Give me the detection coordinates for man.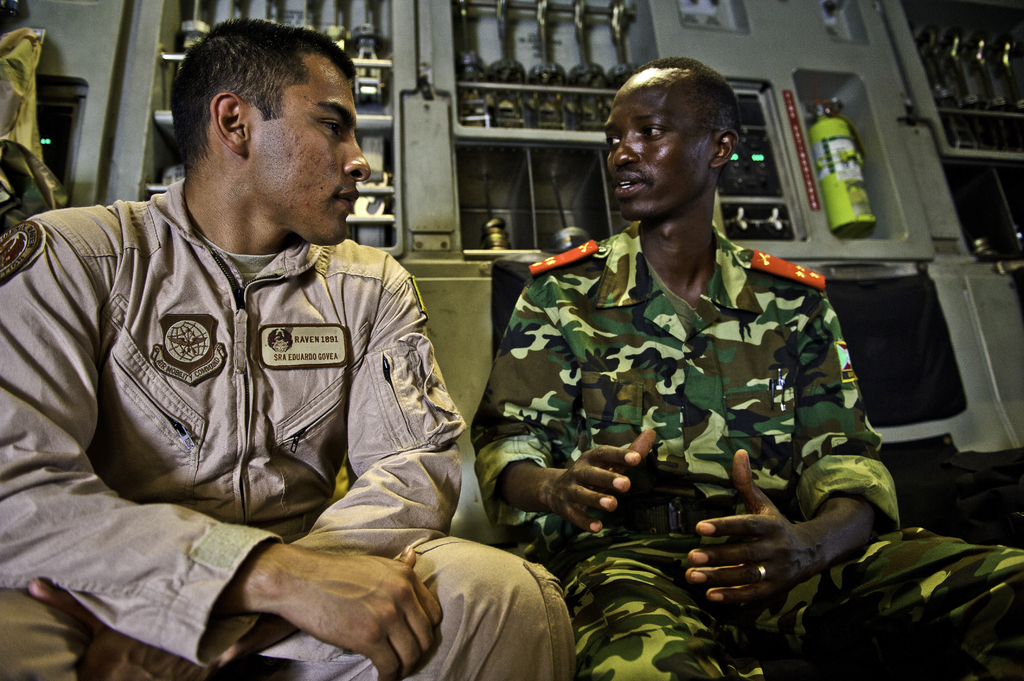
{"left": 470, "top": 55, "right": 1023, "bottom": 680}.
